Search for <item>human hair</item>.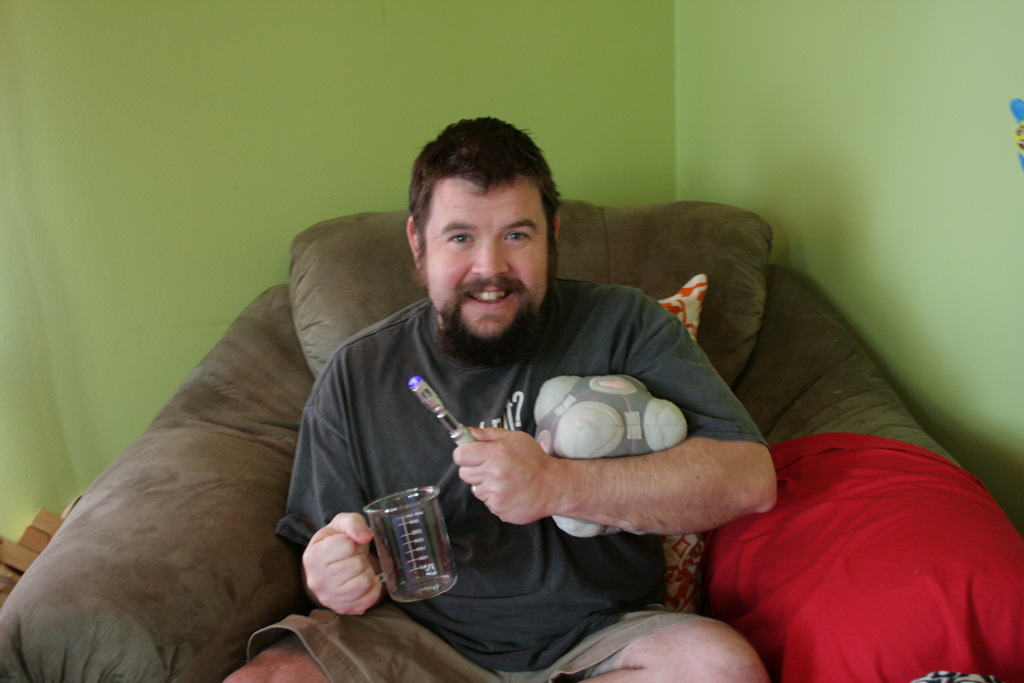
Found at l=411, t=126, r=558, b=242.
